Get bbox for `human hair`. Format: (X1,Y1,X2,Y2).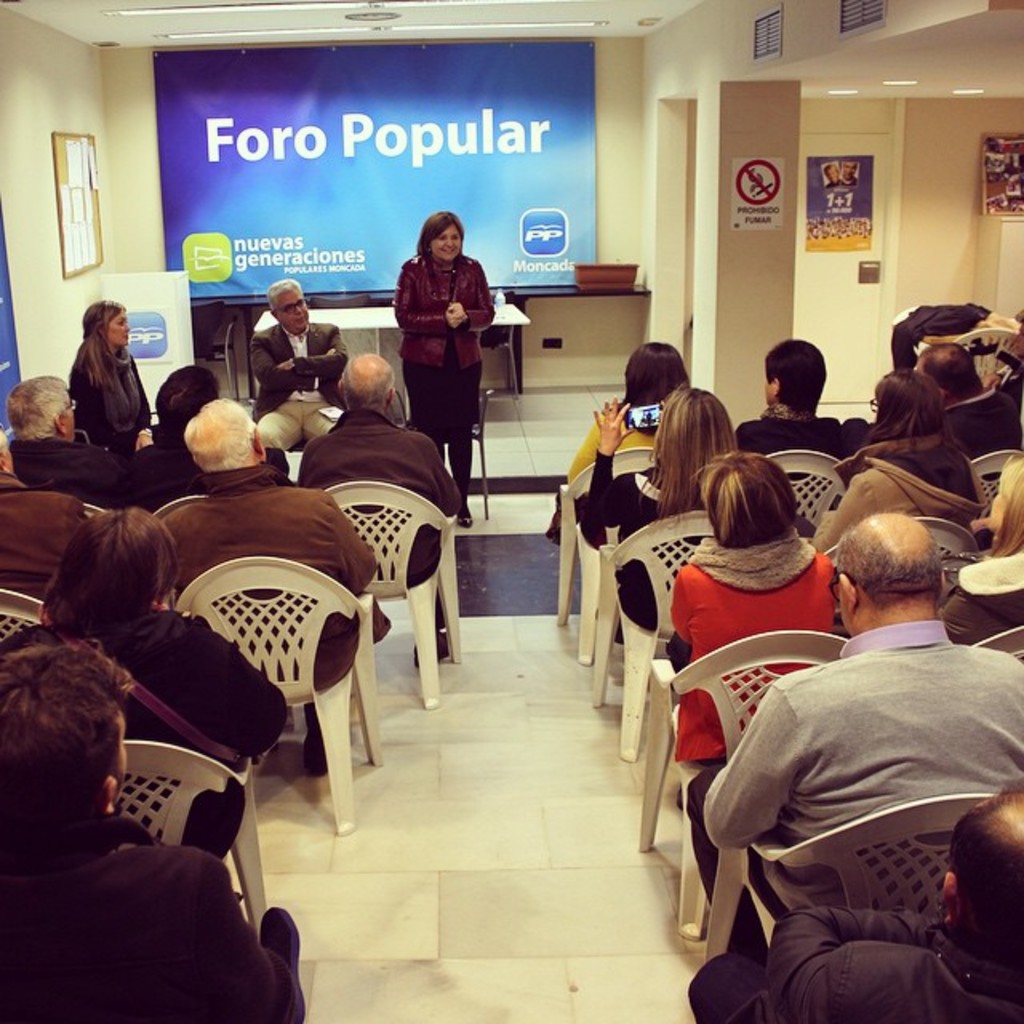
(418,206,464,262).
